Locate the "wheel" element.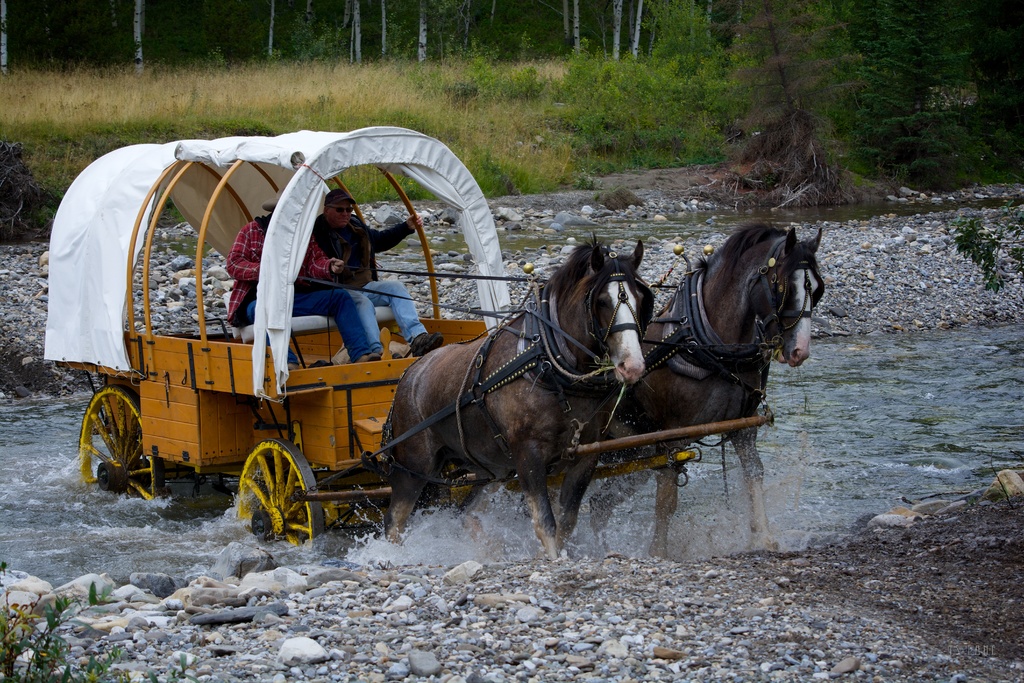
Element bbox: l=225, t=448, r=306, b=541.
